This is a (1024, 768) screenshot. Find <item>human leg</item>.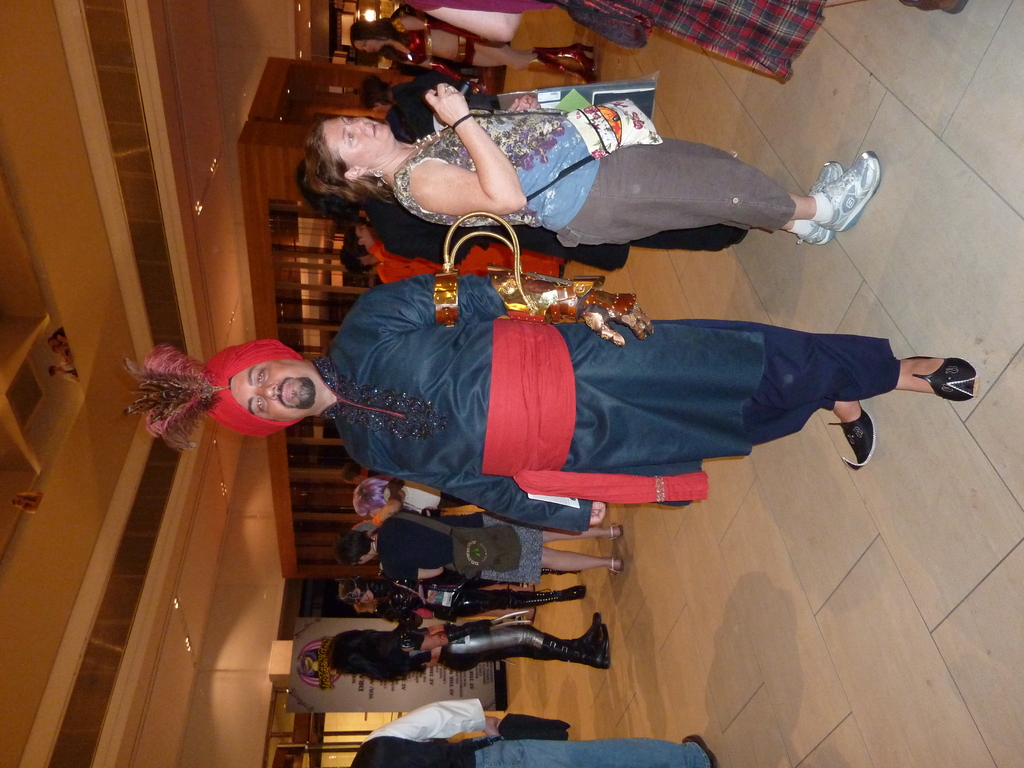
Bounding box: {"left": 787, "top": 162, "right": 838, "bottom": 245}.
